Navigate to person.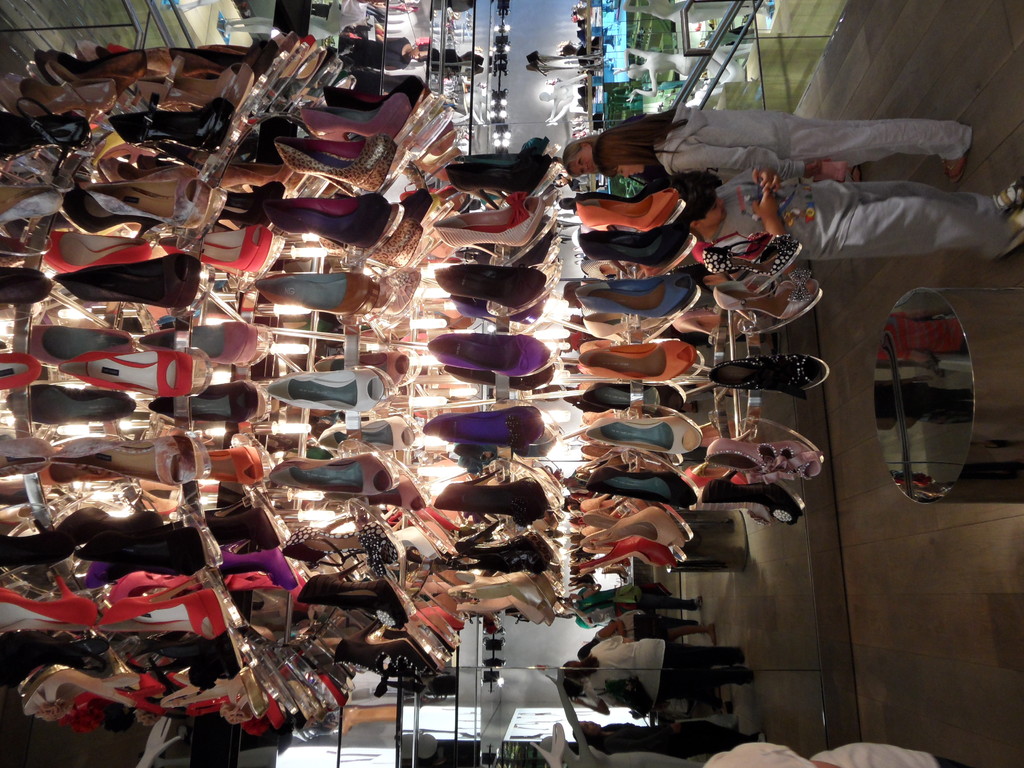
Navigation target: box=[563, 636, 754, 679].
